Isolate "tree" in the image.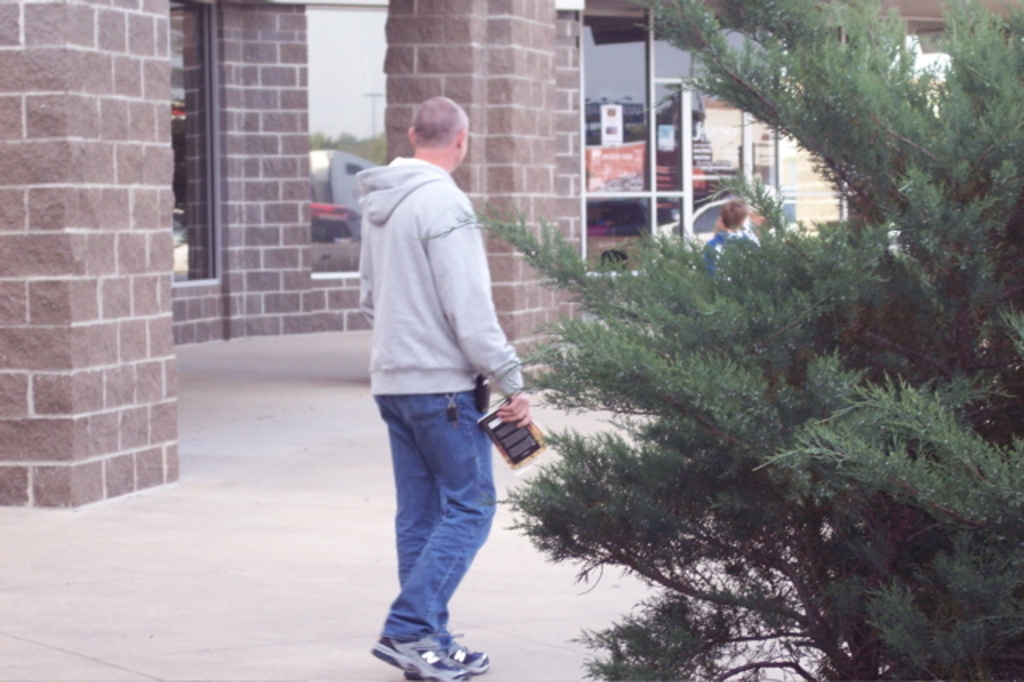
Isolated region: [448,0,1022,680].
